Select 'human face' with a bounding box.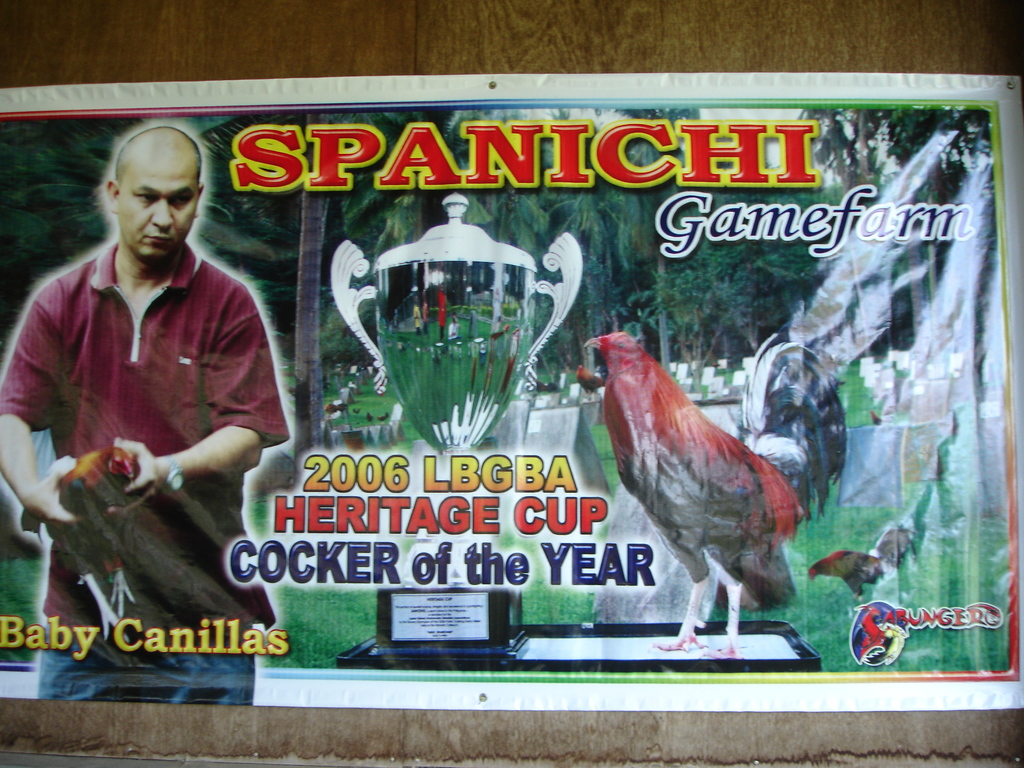
{"left": 116, "top": 154, "right": 199, "bottom": 262}.
